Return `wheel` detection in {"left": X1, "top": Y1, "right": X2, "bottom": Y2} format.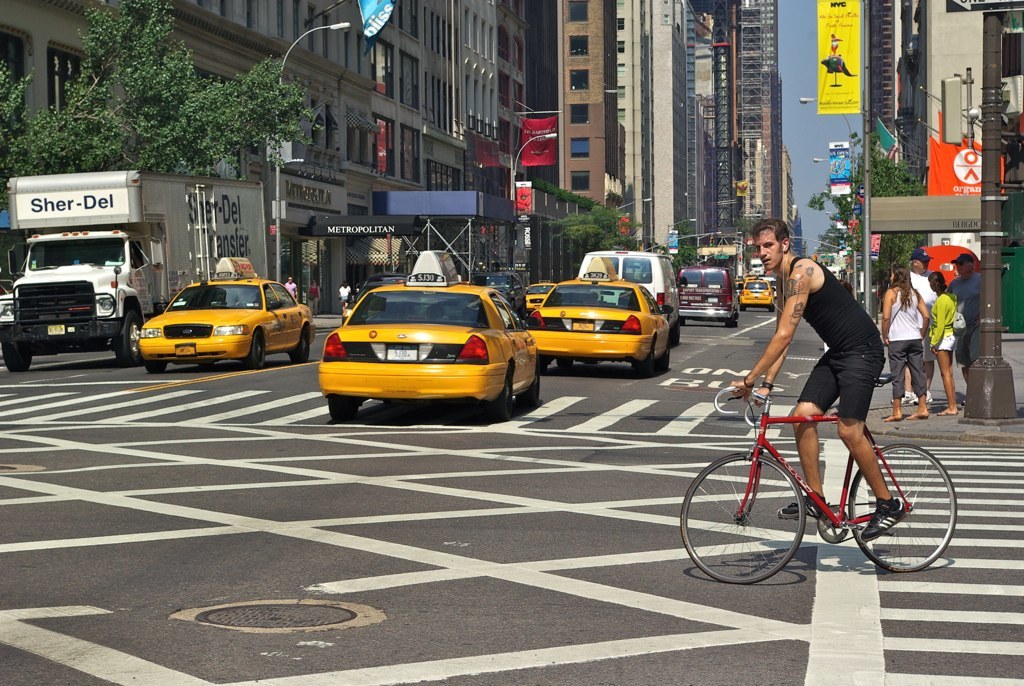
{"left": 847, "top": 441, "right": 959, "bottom": 573}.
